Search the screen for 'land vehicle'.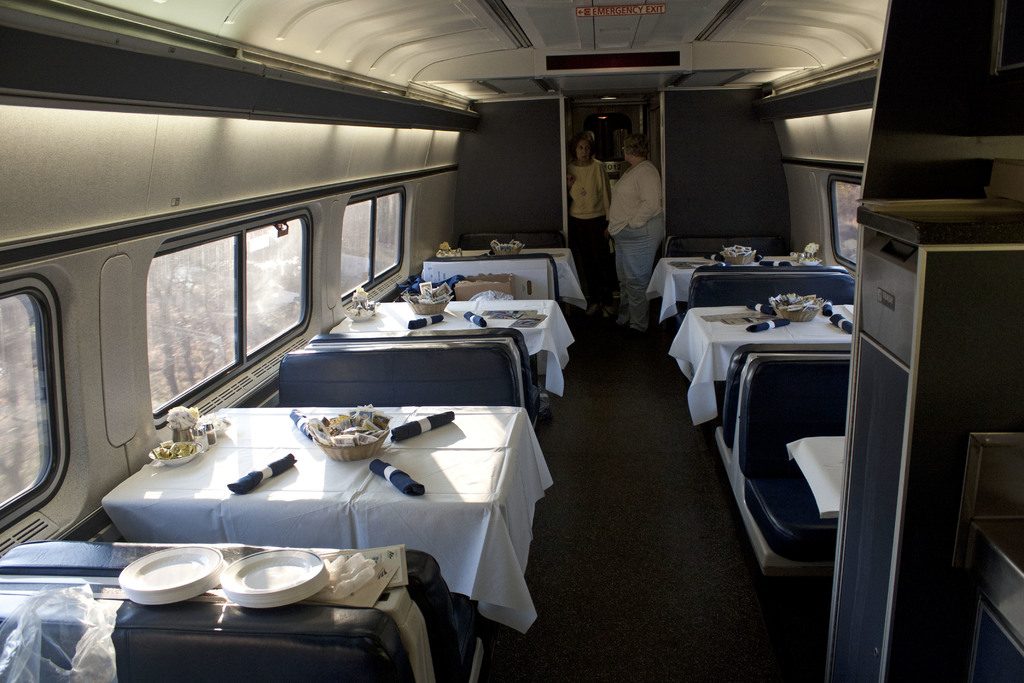
Found at 47:0:943:661.
